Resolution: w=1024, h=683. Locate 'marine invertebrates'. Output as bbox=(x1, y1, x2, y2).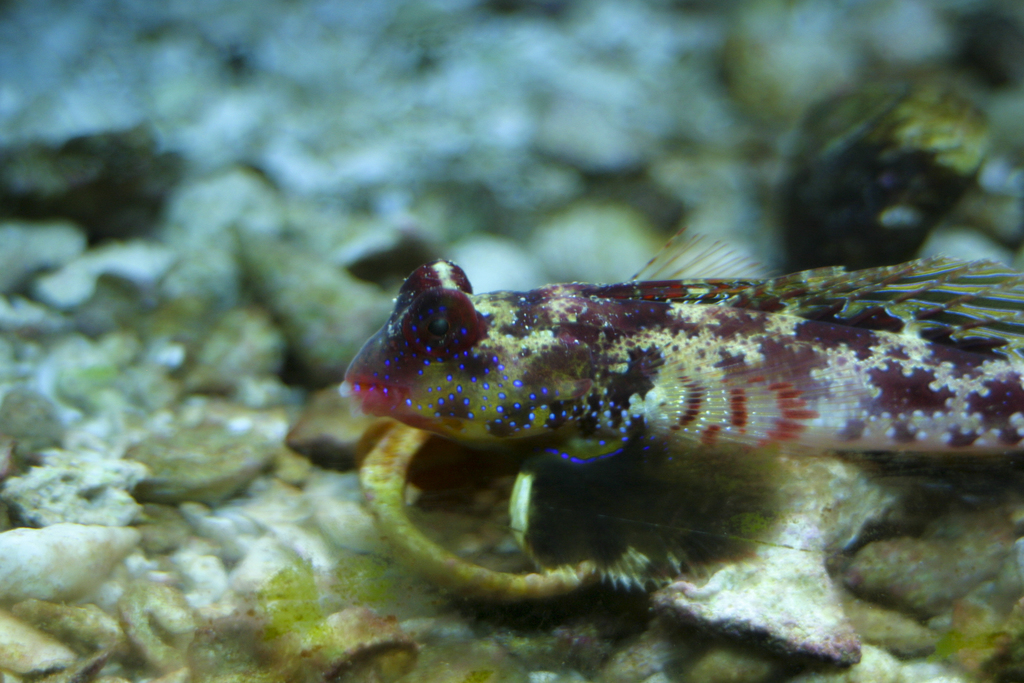
bbox=(329, 240, 987, 650).
